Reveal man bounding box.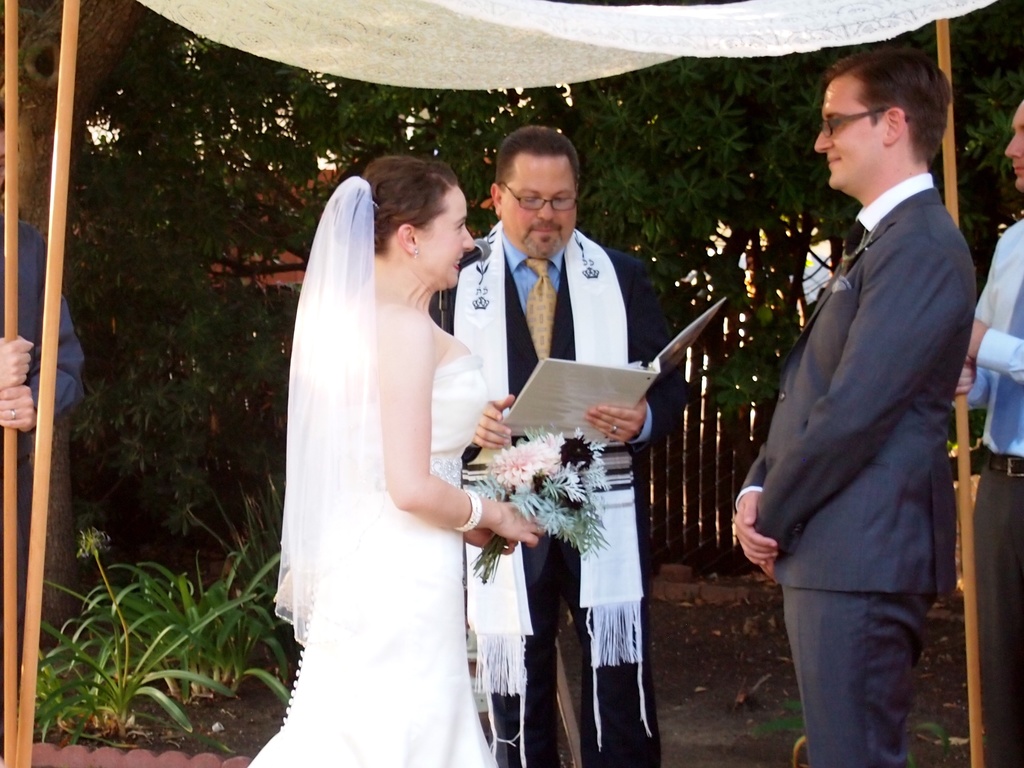
Revealed: box(724, 38, 991, 767).
